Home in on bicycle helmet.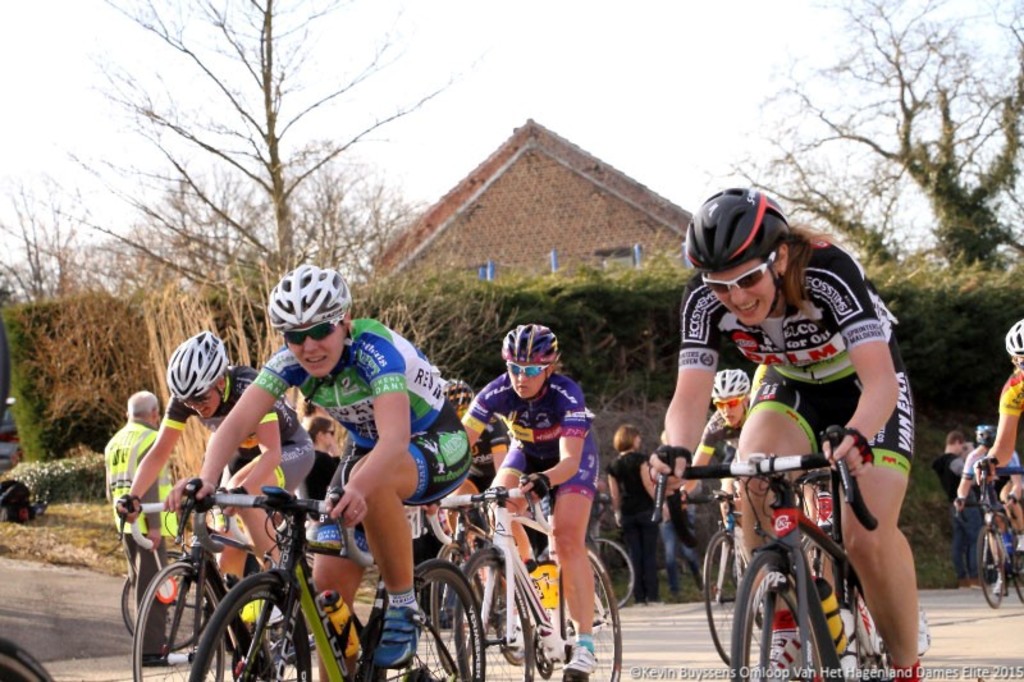
Homed in at detection(974, 424, 992, 445).
